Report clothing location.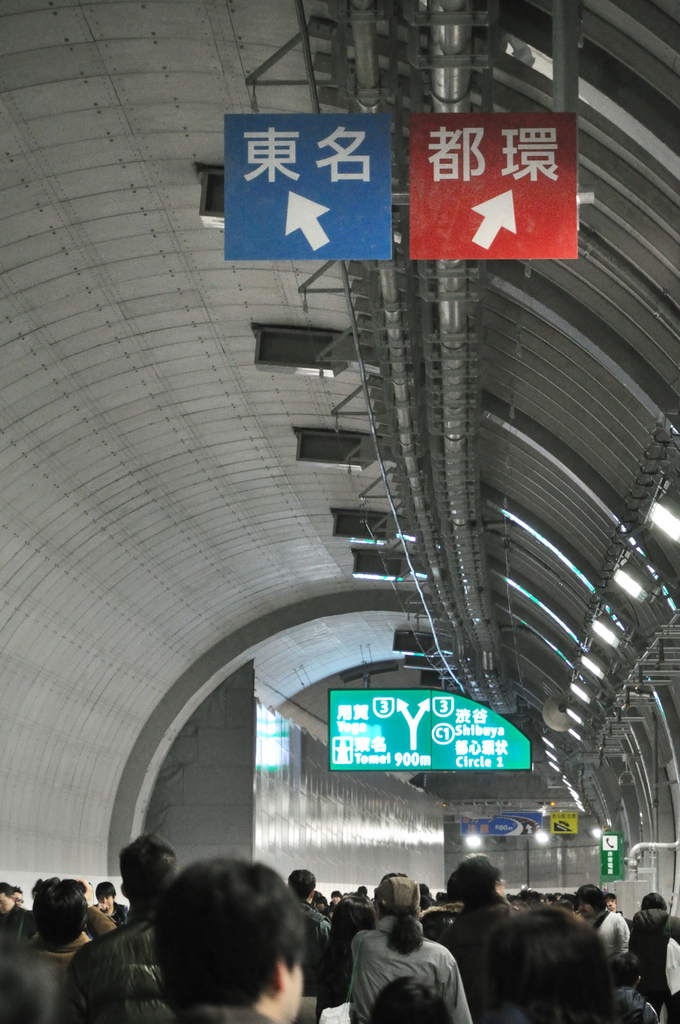
Report: BBox(56, 910, 188, 1023).
